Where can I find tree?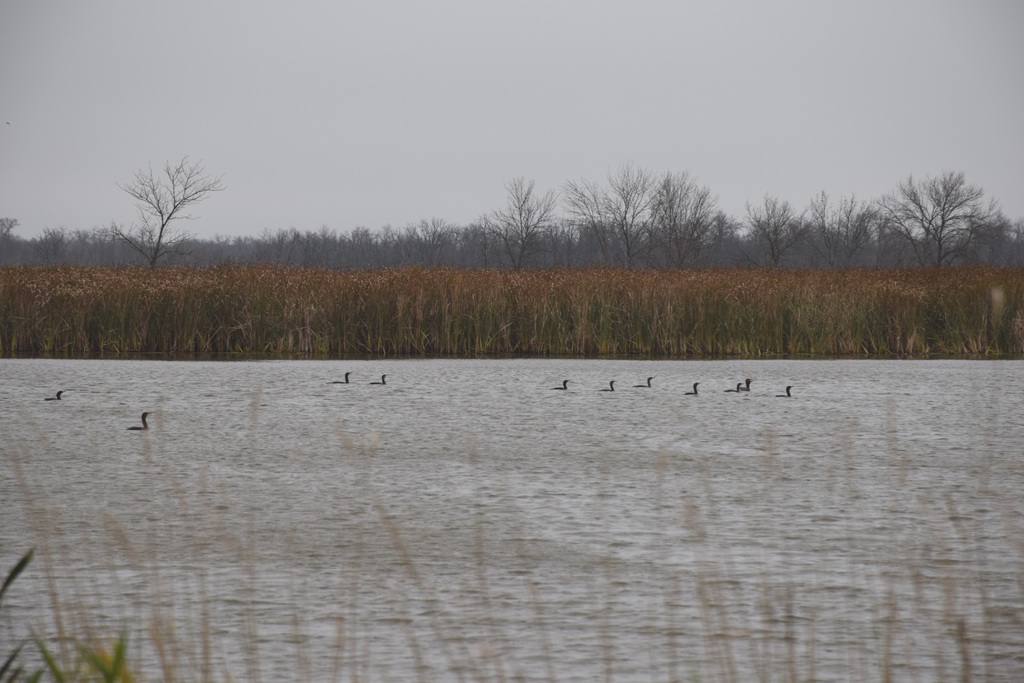
You can find it at (566, 168, 664, 263).
